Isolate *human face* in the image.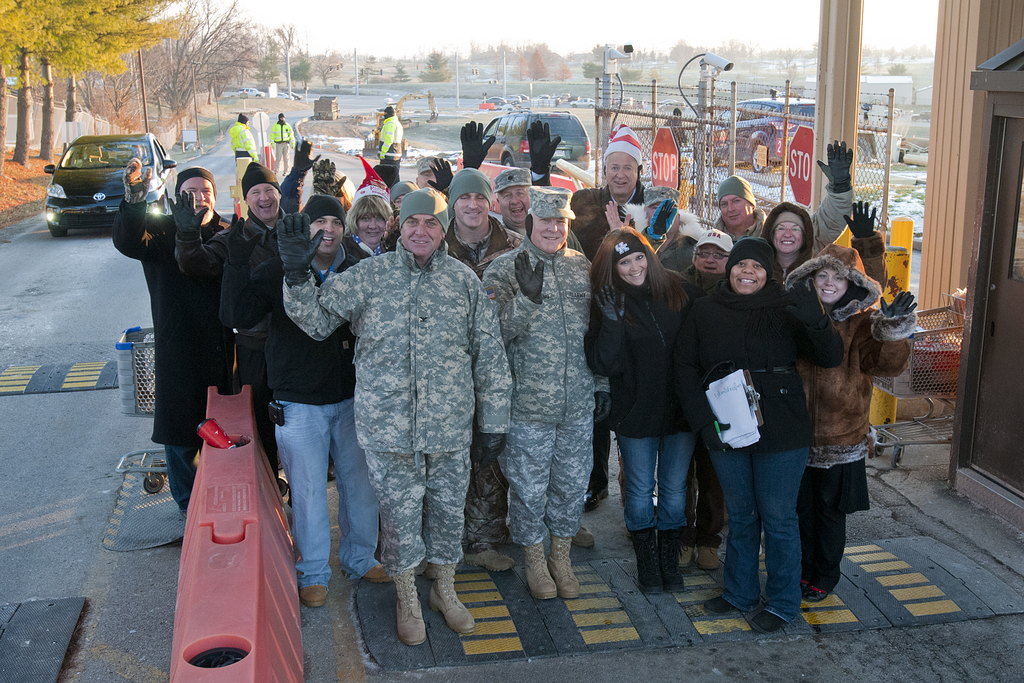
Isolated region: 721, 193, 753, 226.
